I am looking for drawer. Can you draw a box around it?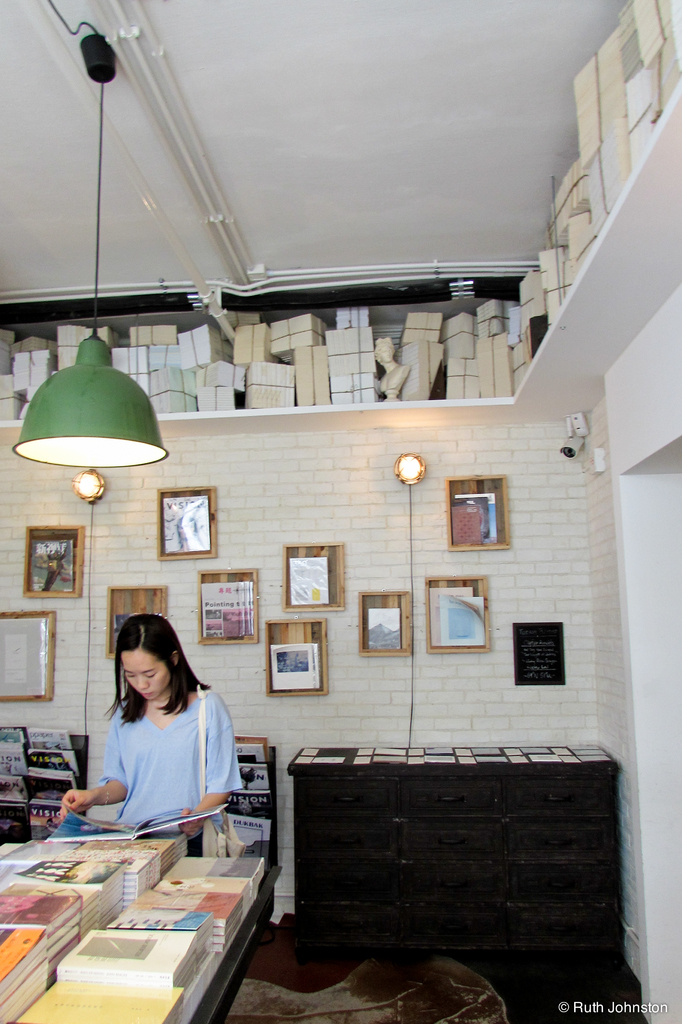
Sure, the bounding box is box=[508, 824, 605, 859].
